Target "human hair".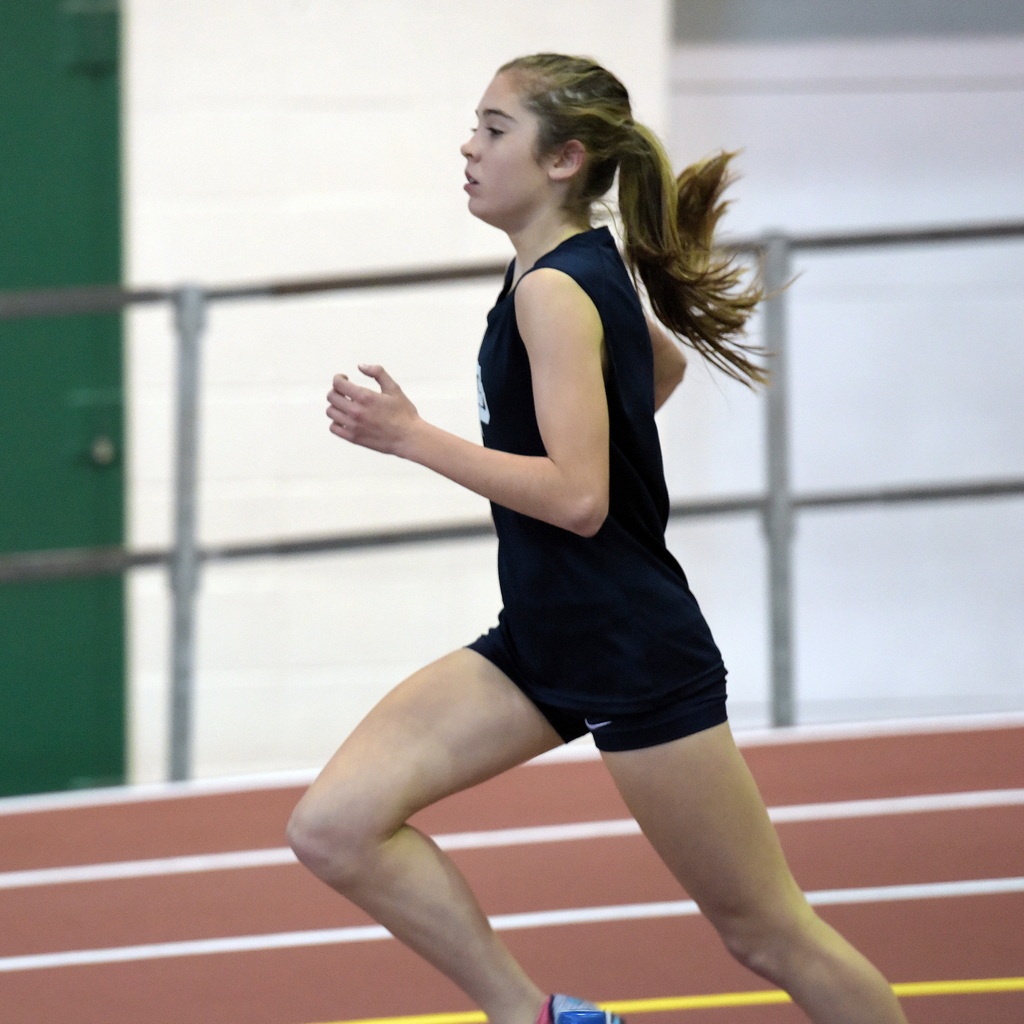
Target region: x1=500 y1=52 x2=802 y2=393.
